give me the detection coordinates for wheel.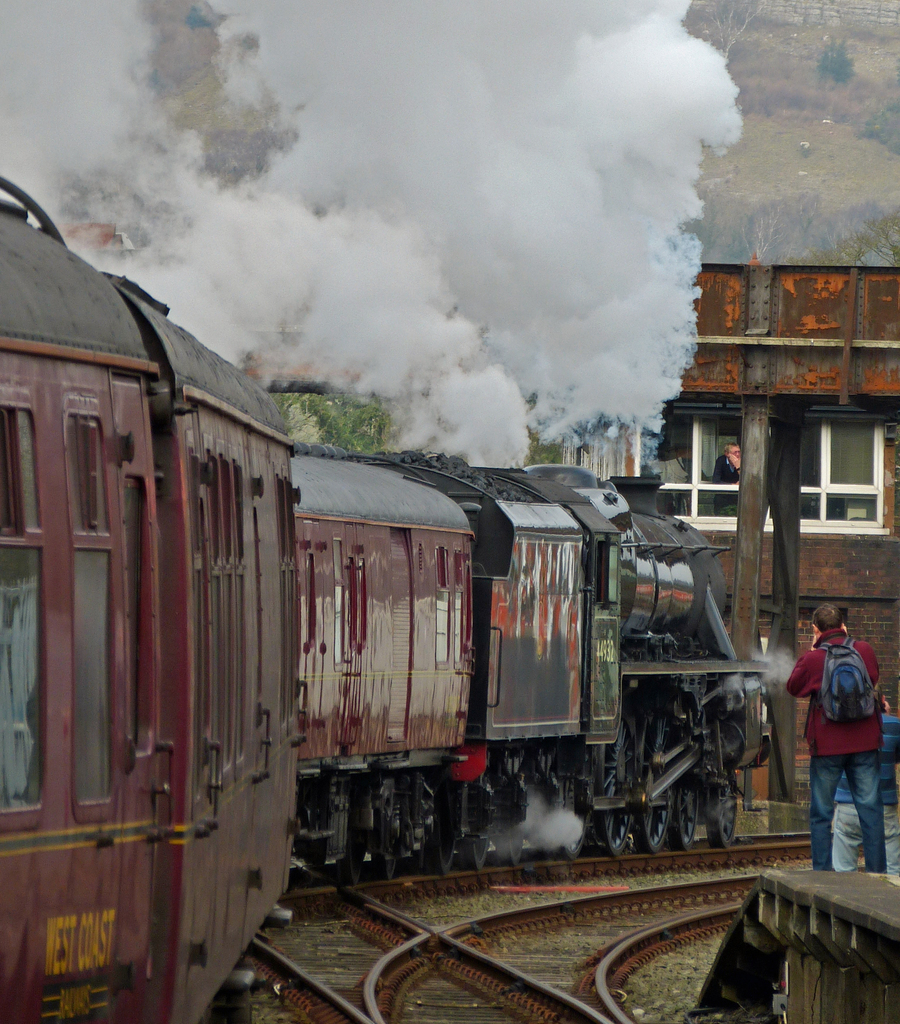
343 801 369 884.
